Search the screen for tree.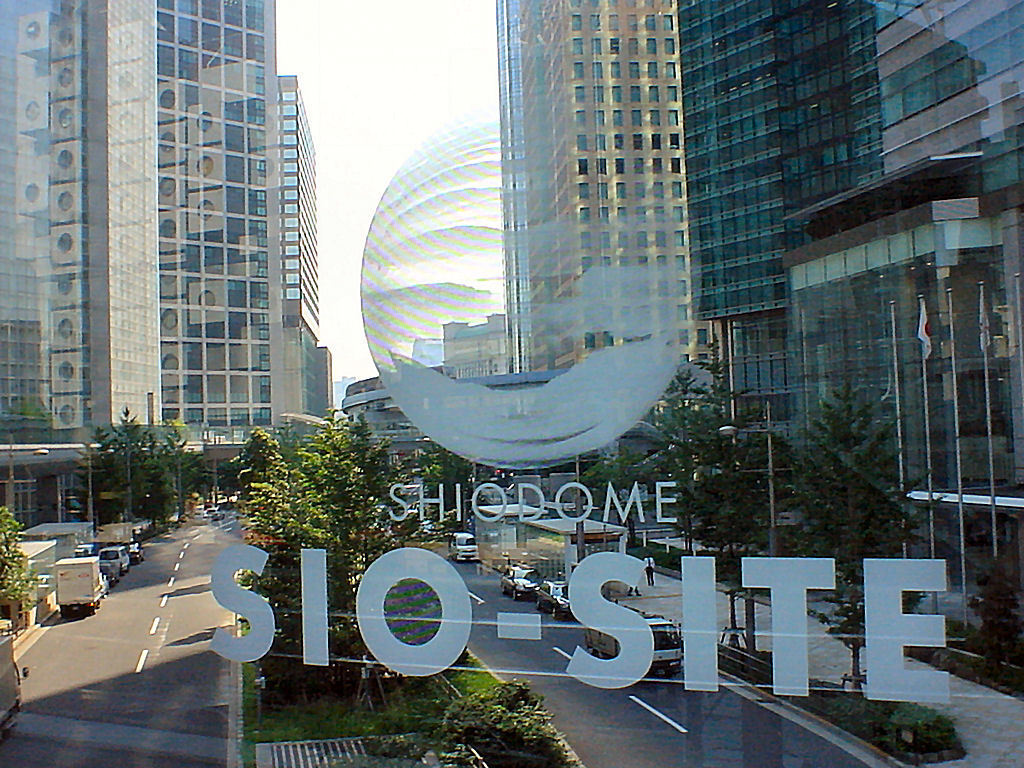
Found at x1=652, y1=354, x2=738, y2=554.
